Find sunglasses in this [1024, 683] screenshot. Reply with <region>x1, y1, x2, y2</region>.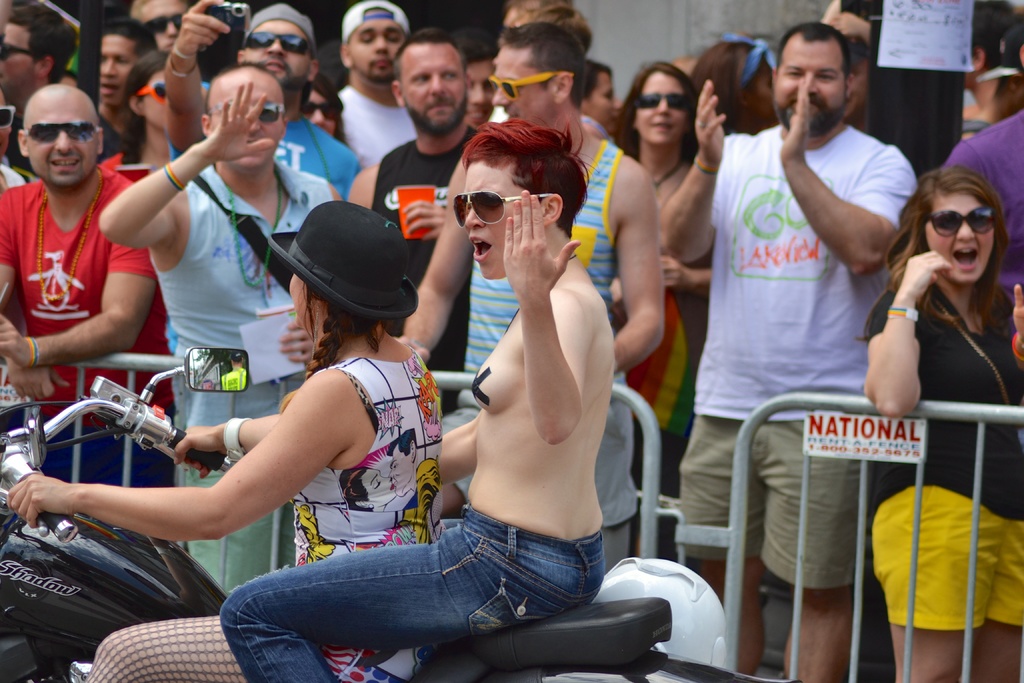
<region>204, 100, 284, 120</region>.
